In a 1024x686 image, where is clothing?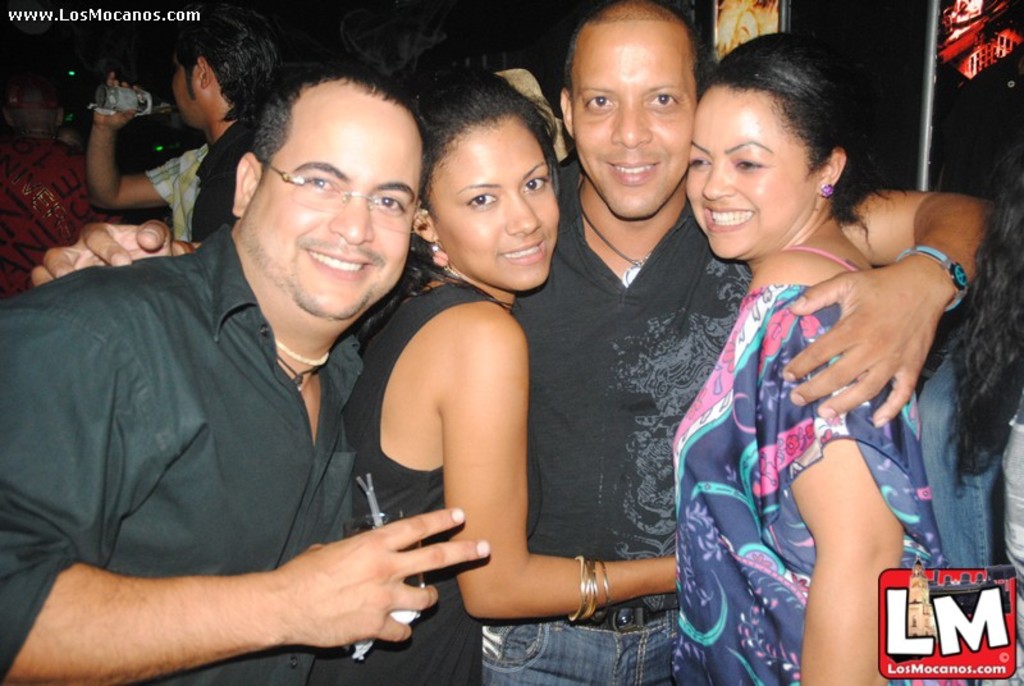
bbox(302, 270, 490, 685).
